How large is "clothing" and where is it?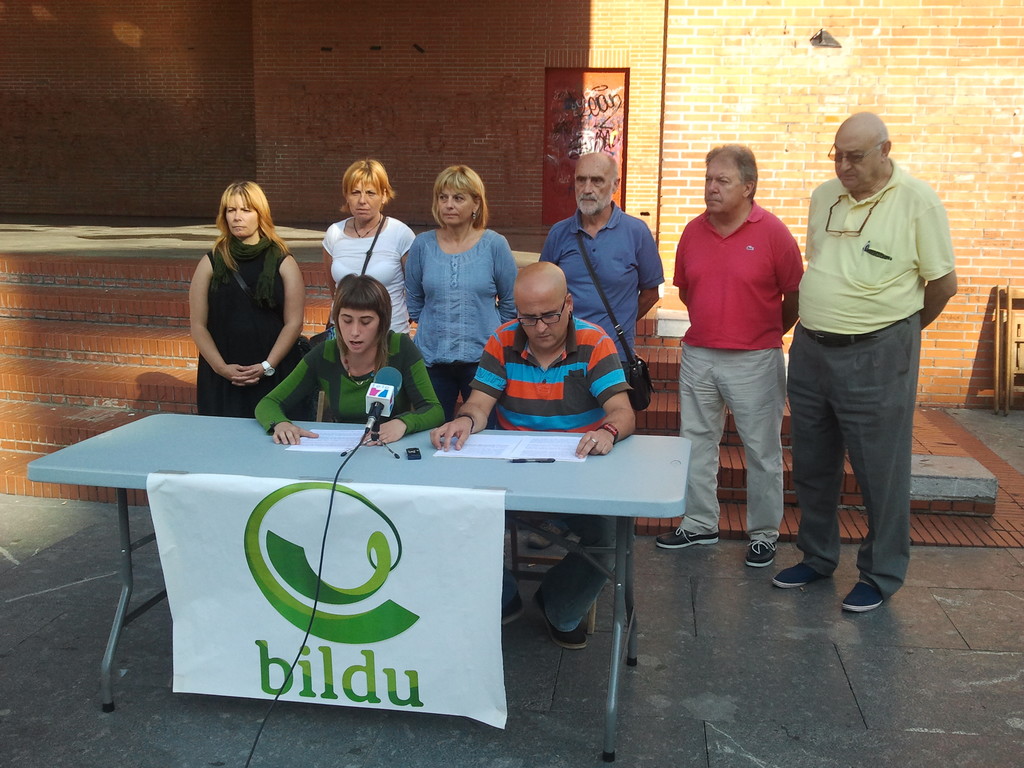
Bounding box: <bbox>673, 199, 803, 546</bbox>.
